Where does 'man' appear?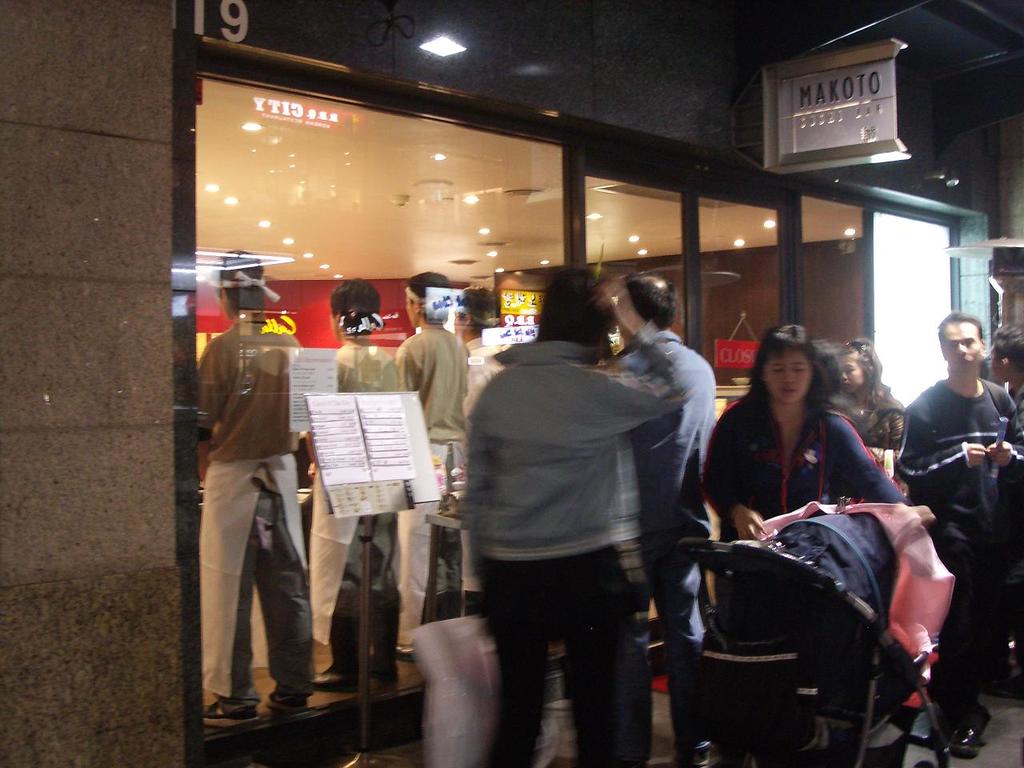
Appears at (x1=871, y1=310, x2=1023, y2=742).
